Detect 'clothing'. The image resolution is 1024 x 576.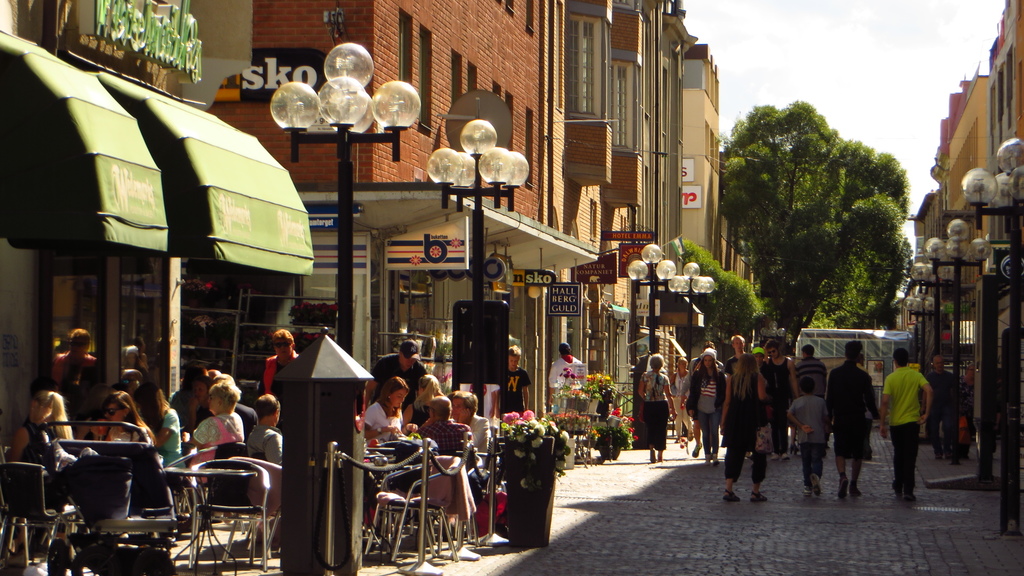
Rect(159, 408, 179, 463).
